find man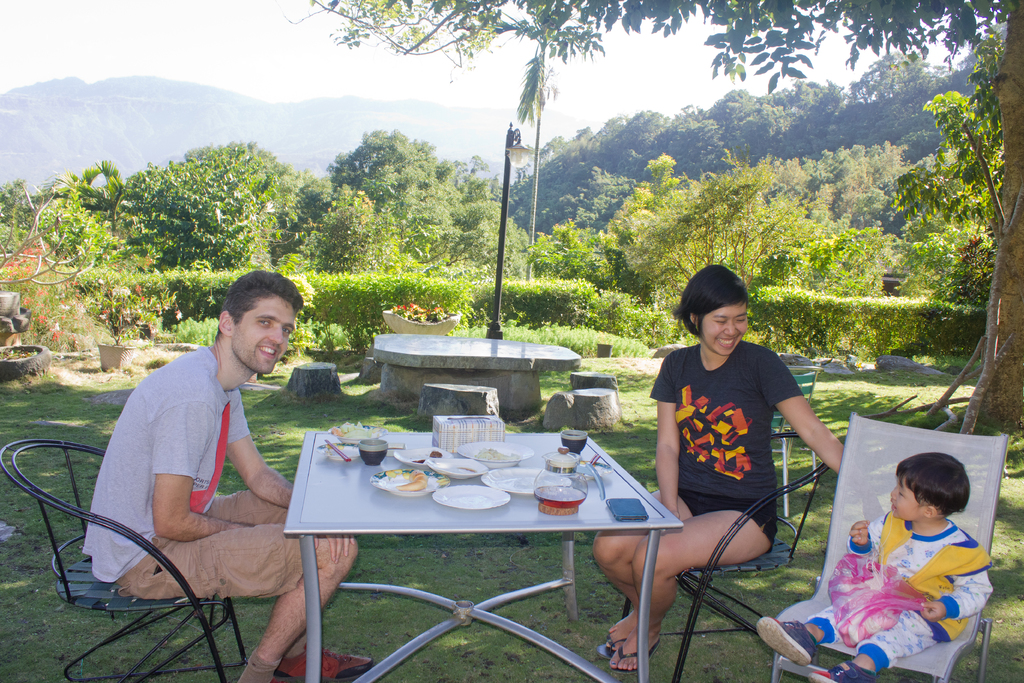
(left=83, top=271, right=320, bottom=659)
